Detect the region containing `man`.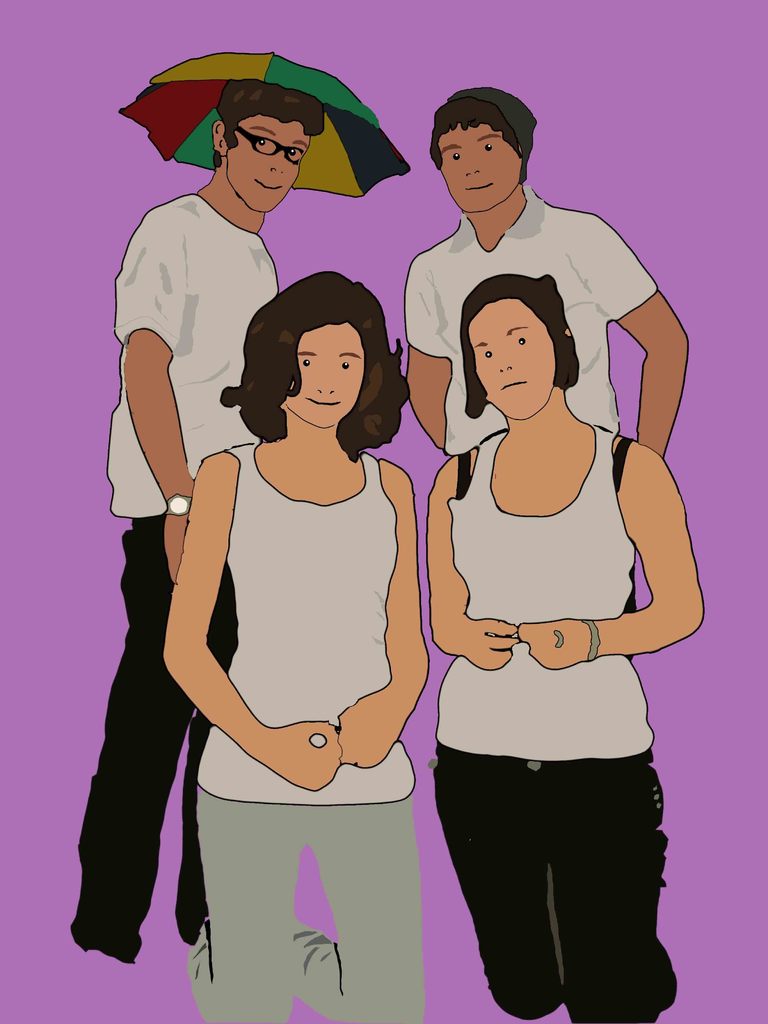
left=52, top=42, right=412, bottom=972.
